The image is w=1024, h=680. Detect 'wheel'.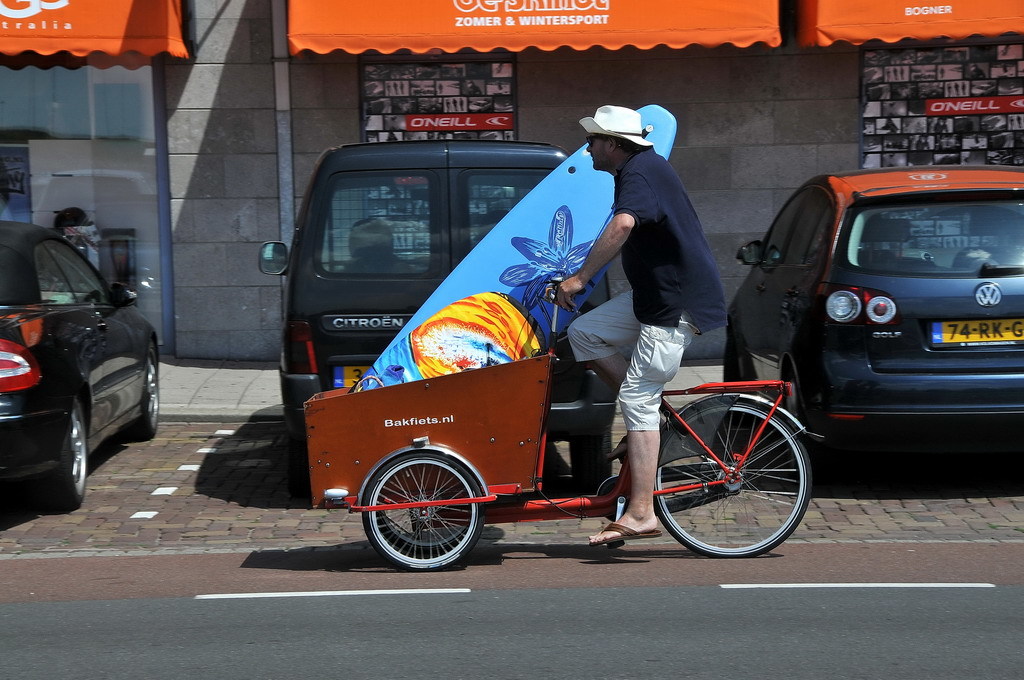
Detection: 42, 395, 89, 512.
